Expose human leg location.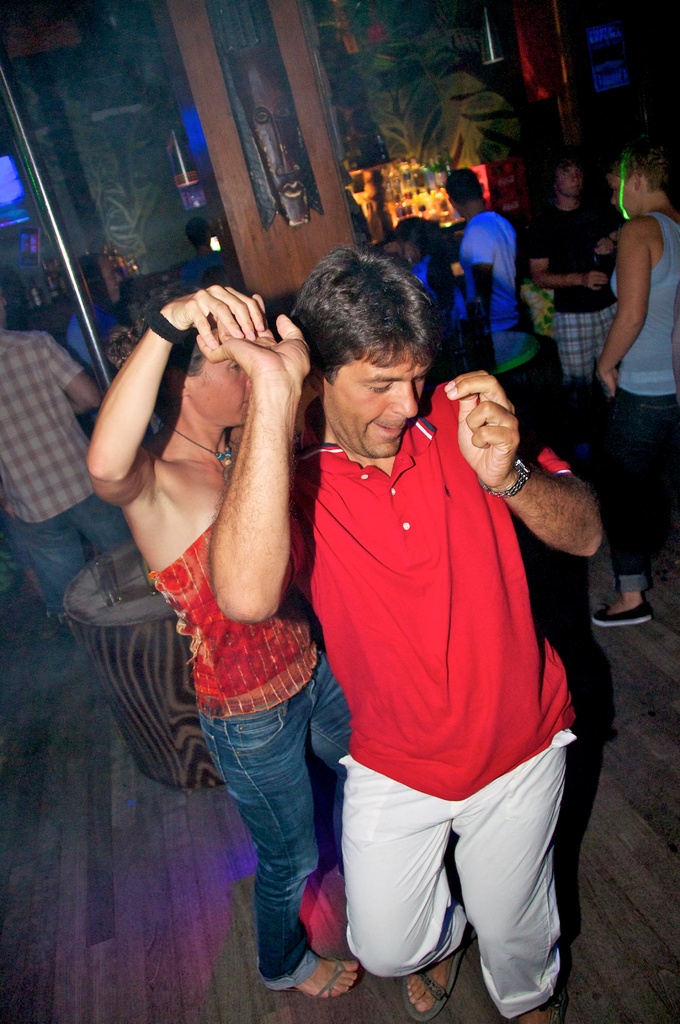
Exposed at <box>442,676,570,1023</box>.
